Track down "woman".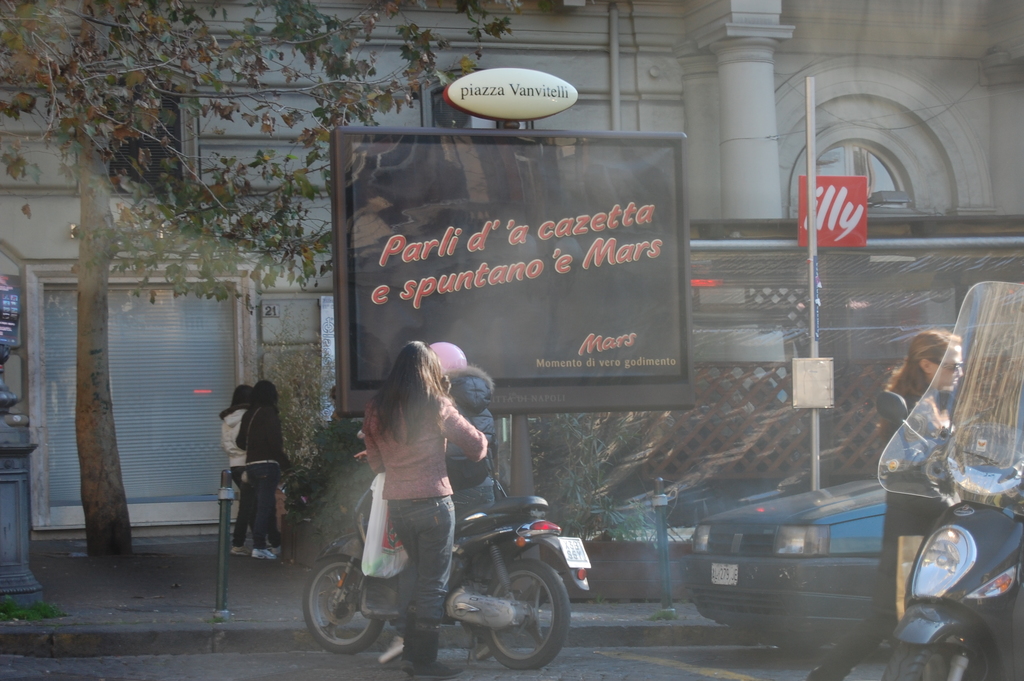
Tracked to <region>220, 382, 257, 561</region>.
